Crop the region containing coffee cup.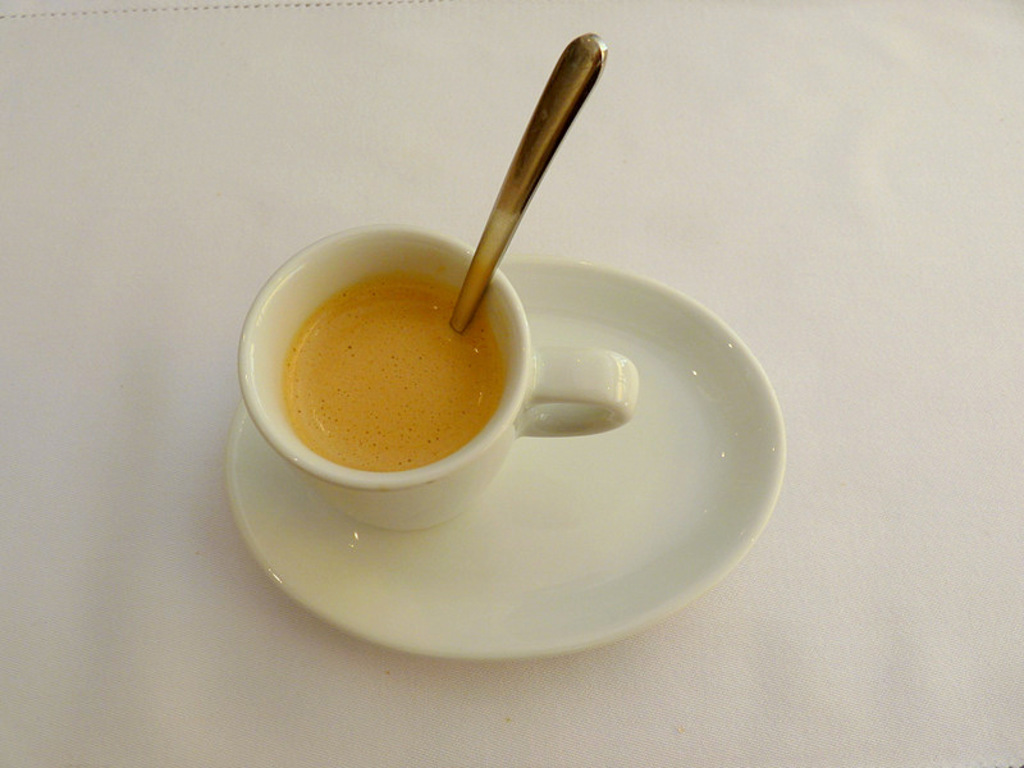
Crop region: <bbox>236, 223, 637, 531</bbox>.
